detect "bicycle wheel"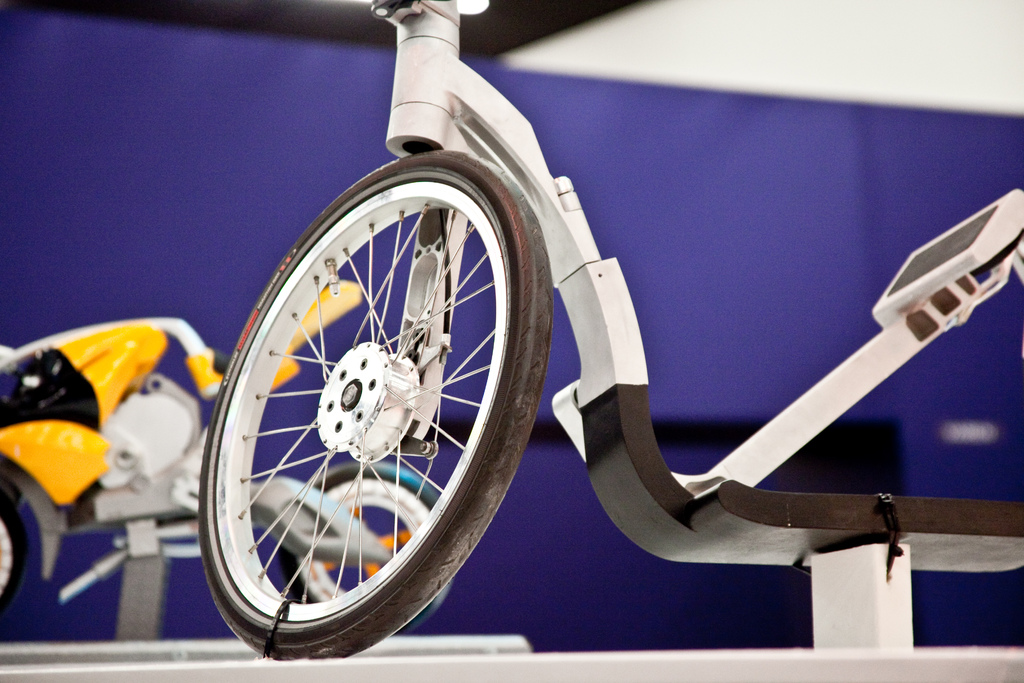
locate(197, 154, 547, 657)
